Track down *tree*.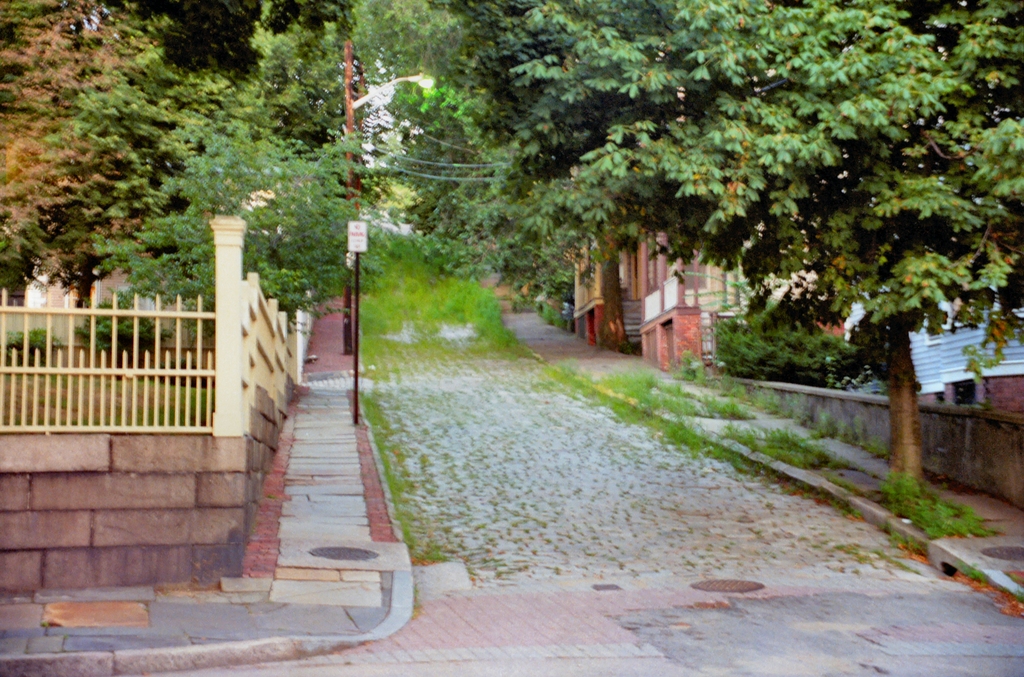
Tracked to <bbox>428, 0, 1023, 499</bbox>.
